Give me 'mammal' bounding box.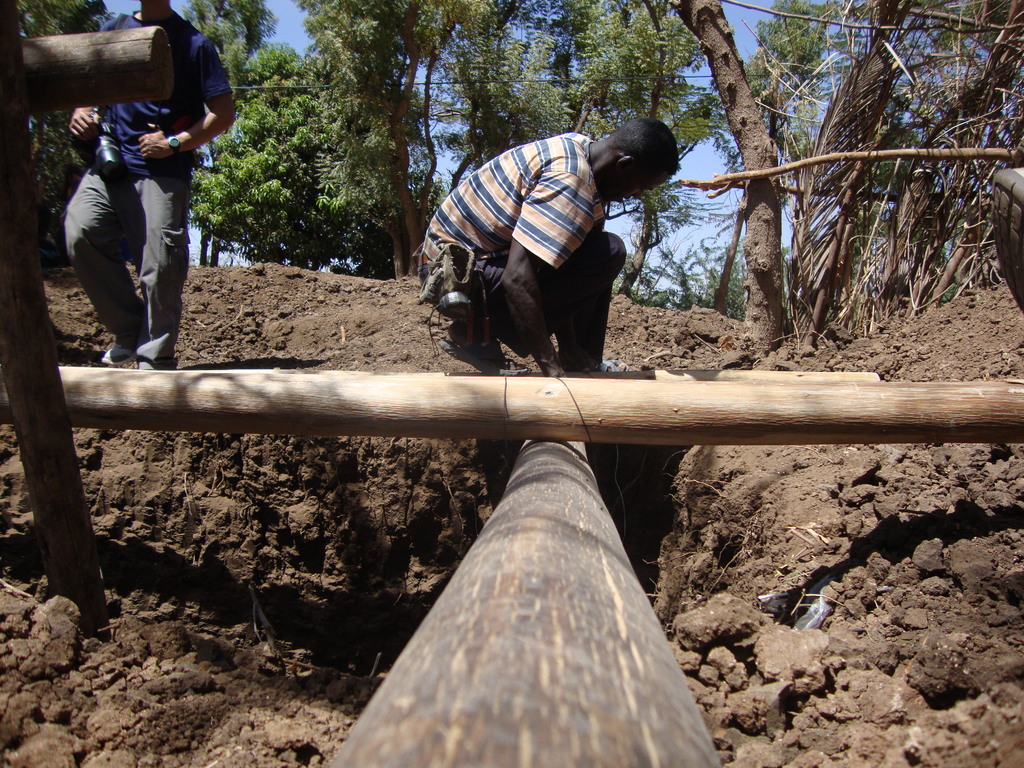
(61,0,237,371).
